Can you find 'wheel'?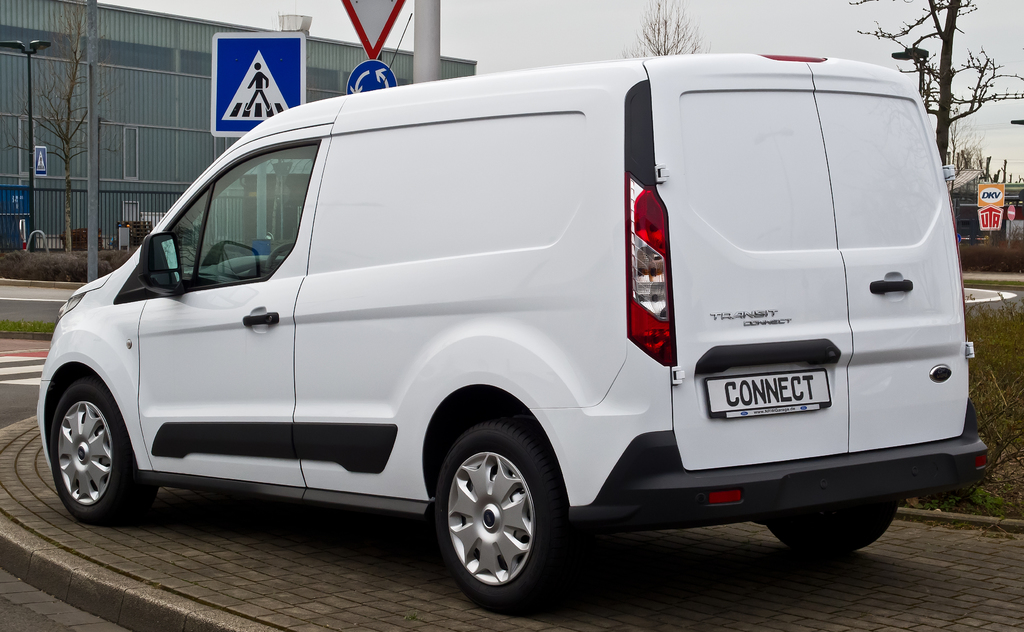
Yes, bounding box: [761, 499, 900, 556].
